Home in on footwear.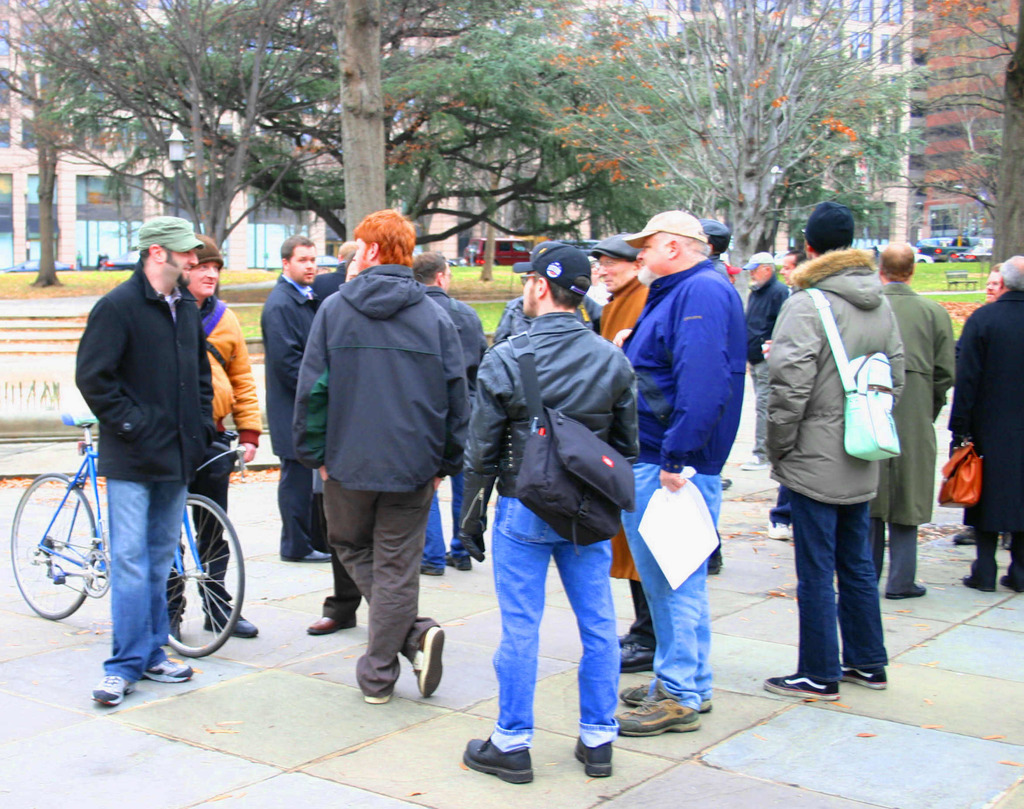
Homed in at pyautogui.locateOnScreen(888, 582, 927, 598).
